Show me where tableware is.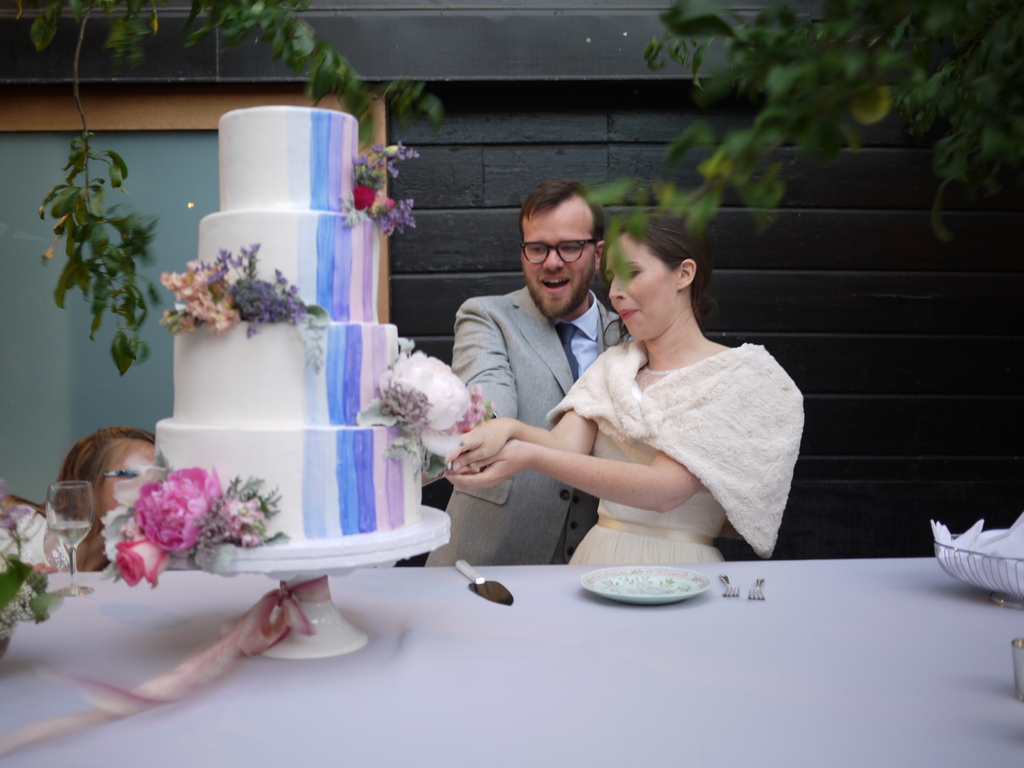
tableware is at 924, 531, 1023, 597.
